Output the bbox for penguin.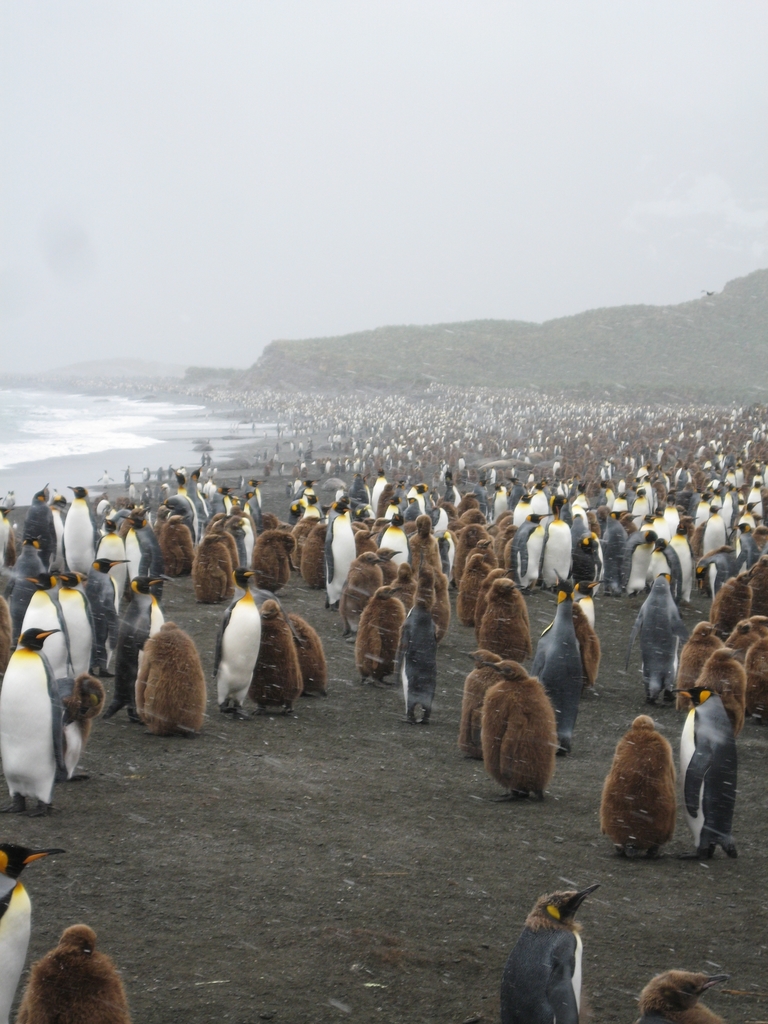
<box>217,378,767,481</box>.
